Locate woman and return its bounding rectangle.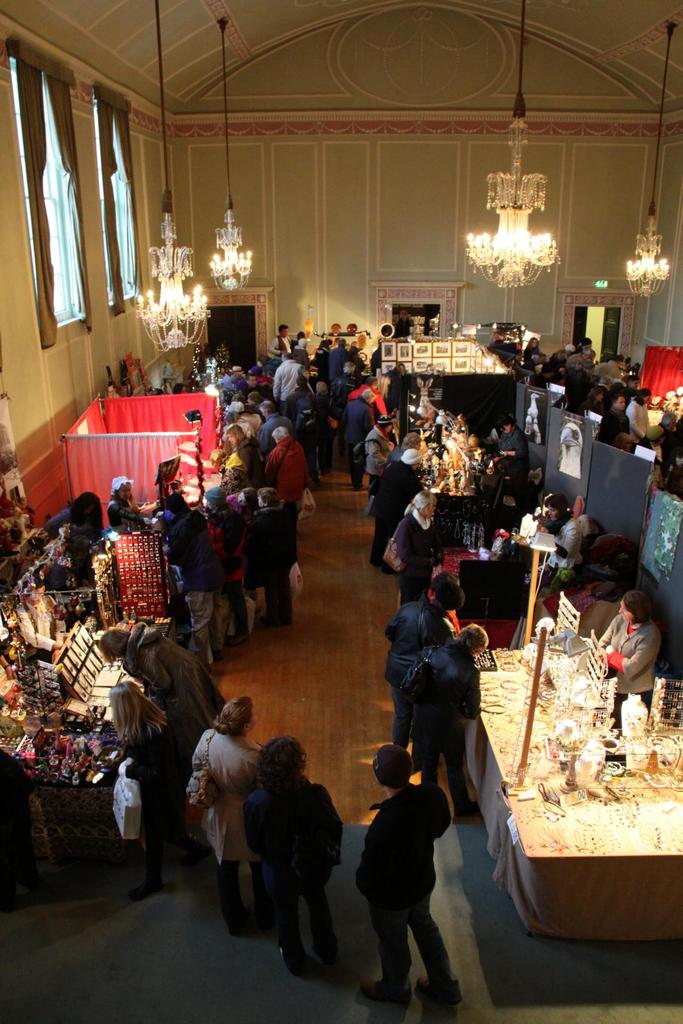
{"x1": 411, "y1": 619, "x2": 478, "y2": 806}.
